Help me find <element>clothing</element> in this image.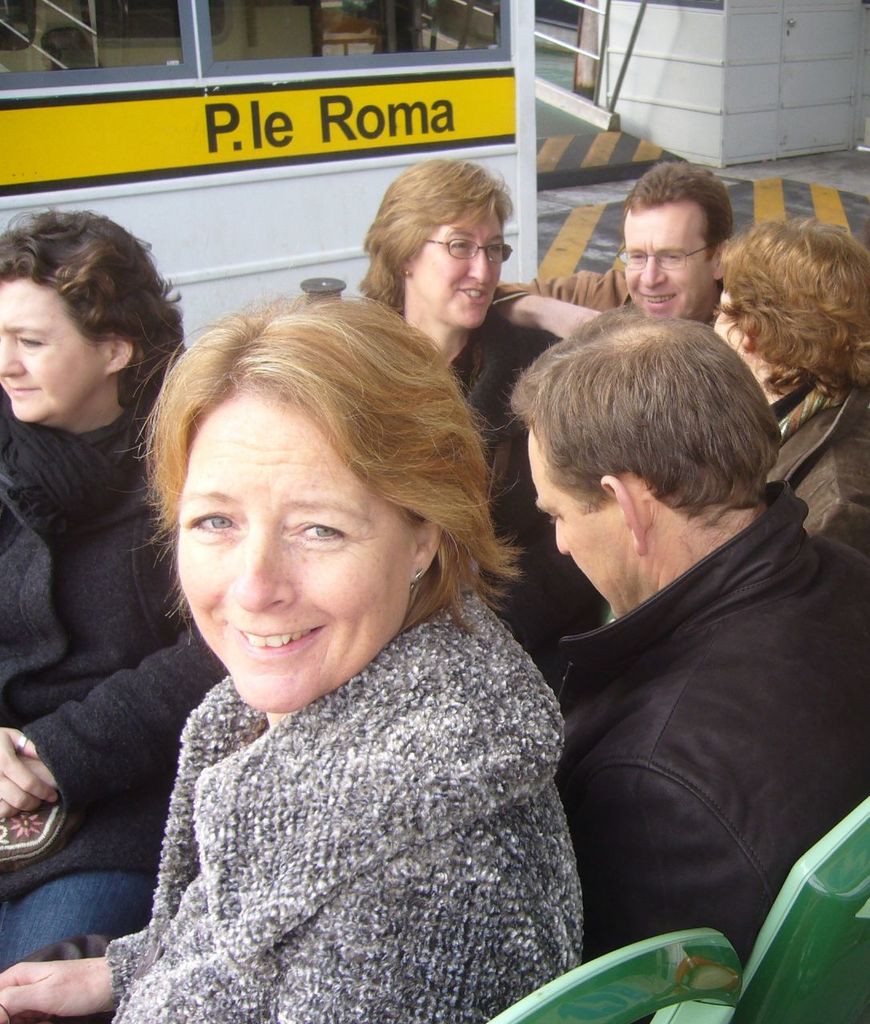
Found it: crop(764, 364, 869, 553).
